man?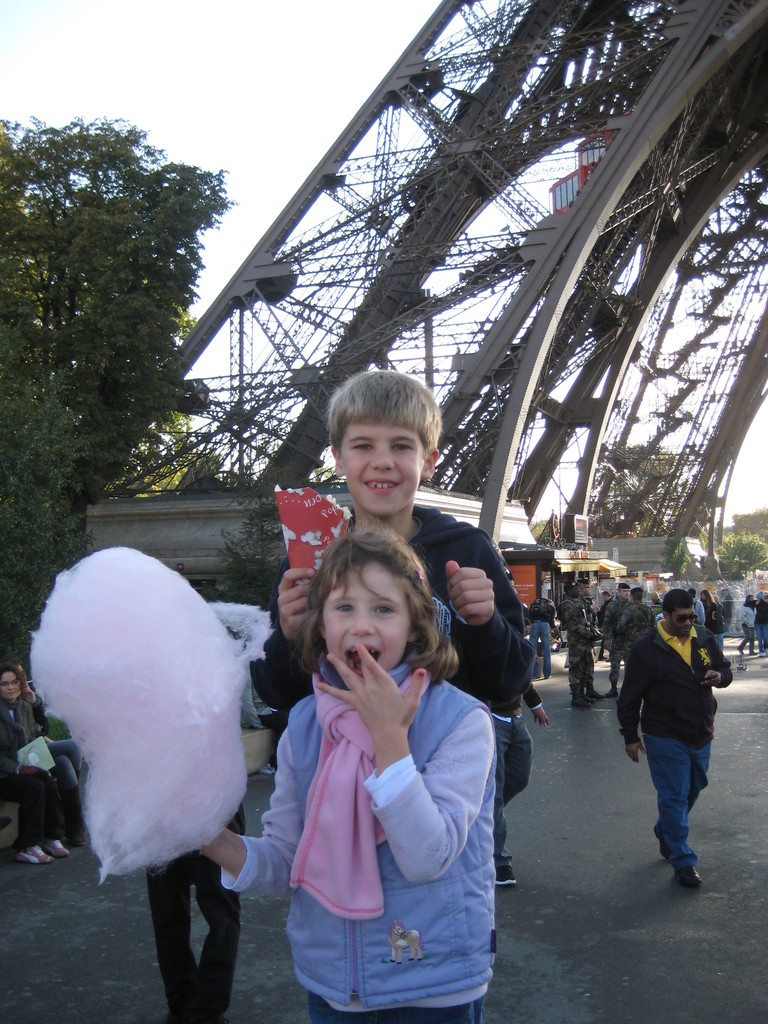
616,585,660,664
